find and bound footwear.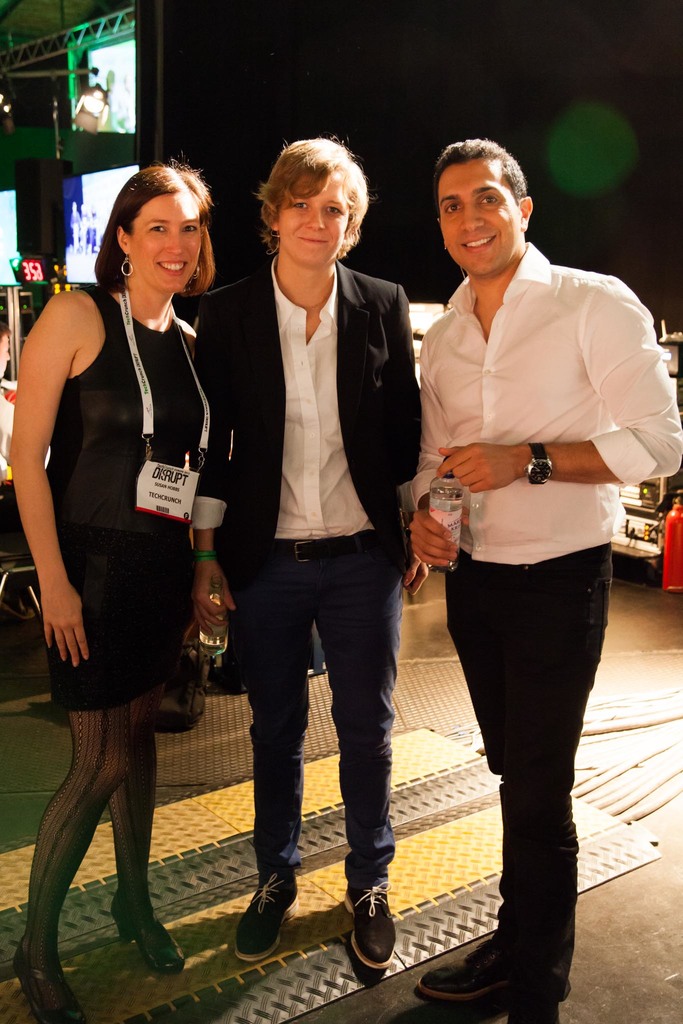
Bound: (left=230, top=865, right=299, bottom=965).
